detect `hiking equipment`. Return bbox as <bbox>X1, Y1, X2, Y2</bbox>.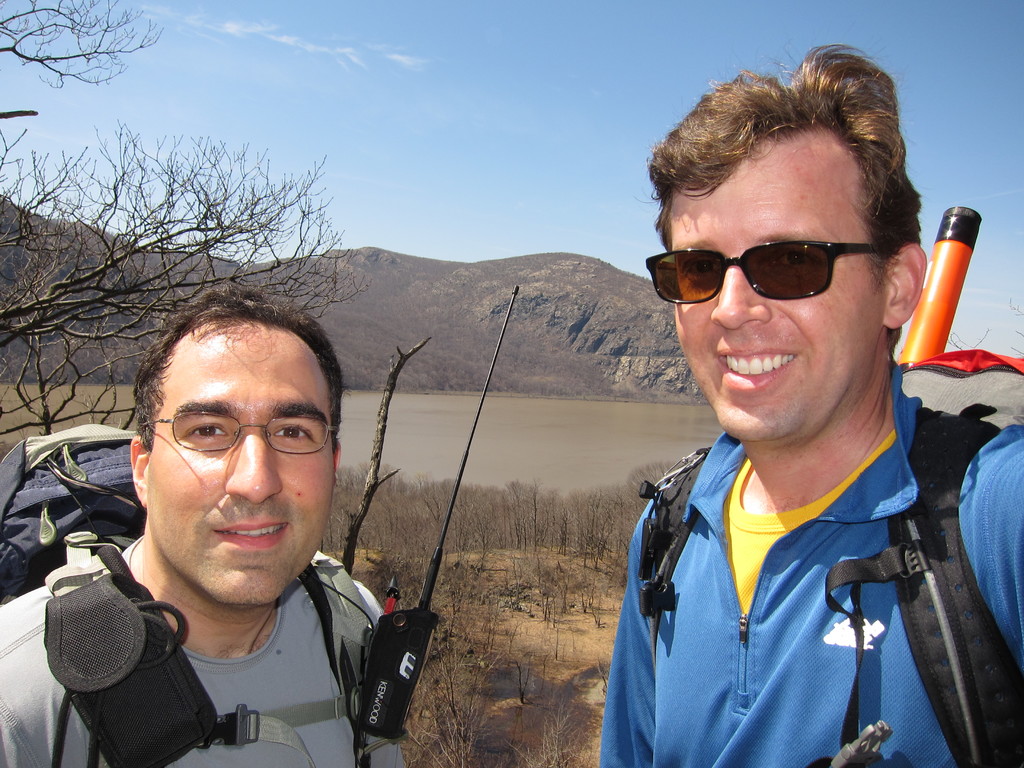
<bbox>890, 199, 986, 363</bbox>.
